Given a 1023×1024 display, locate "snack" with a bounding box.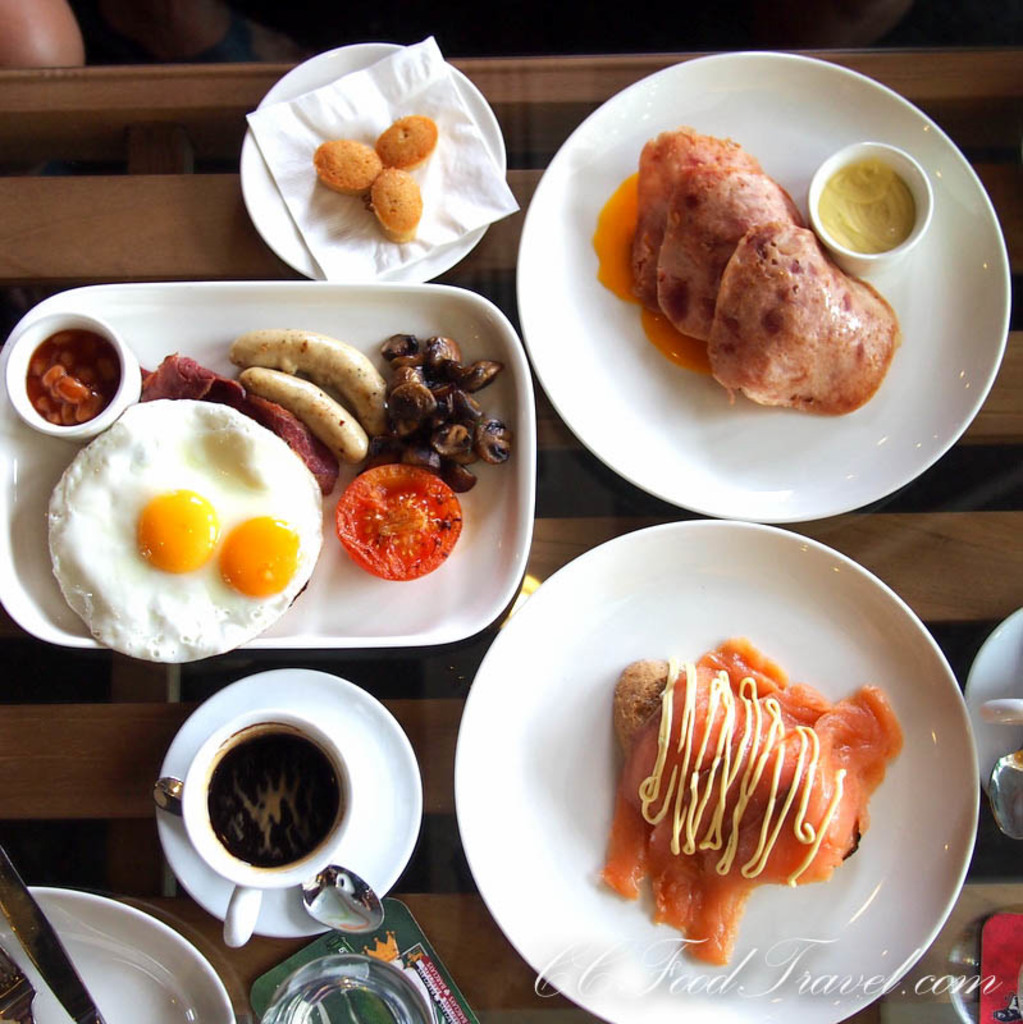
Located: <region>365, 173, 431, 248</region>.
